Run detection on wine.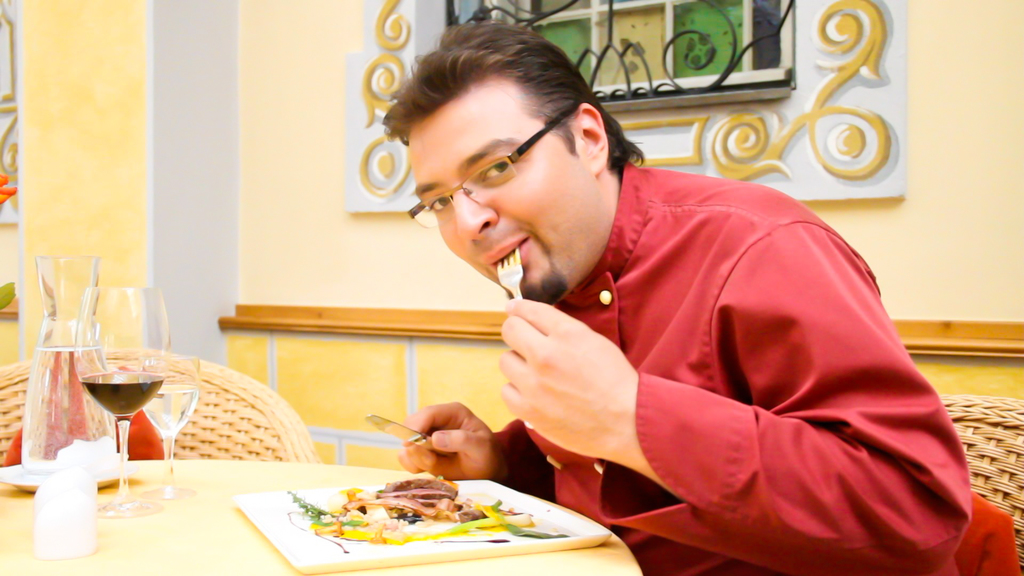
Result: 75, 365, 165, 419.
